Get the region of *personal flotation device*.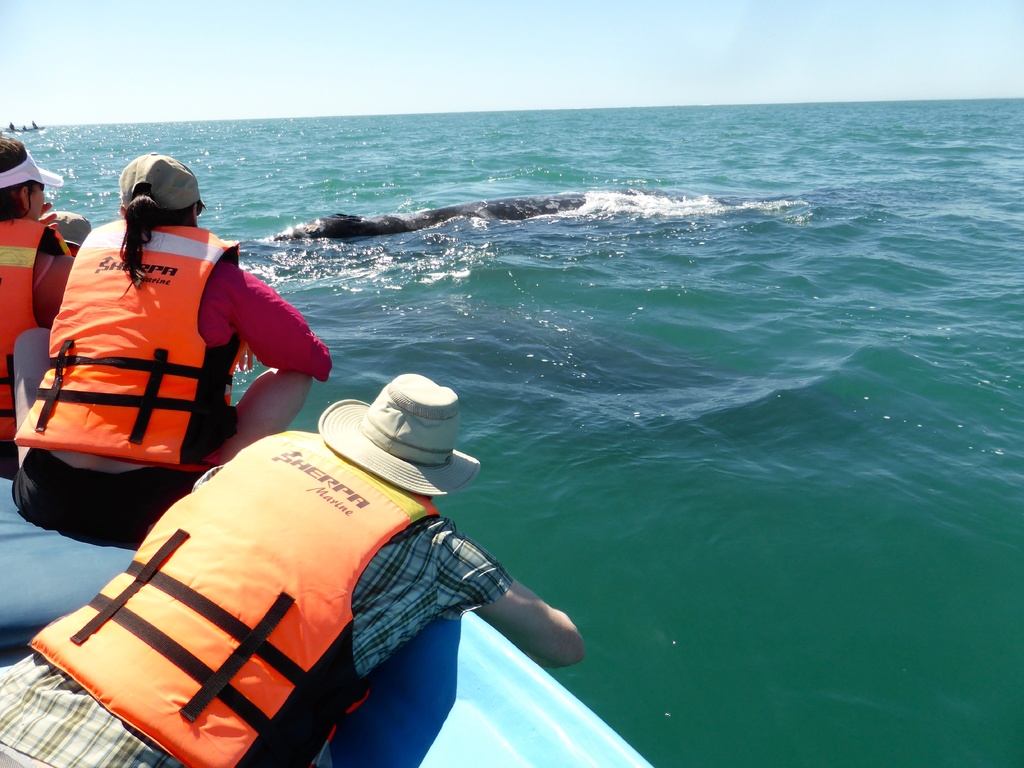
locate(0, 211, 81, 446).
